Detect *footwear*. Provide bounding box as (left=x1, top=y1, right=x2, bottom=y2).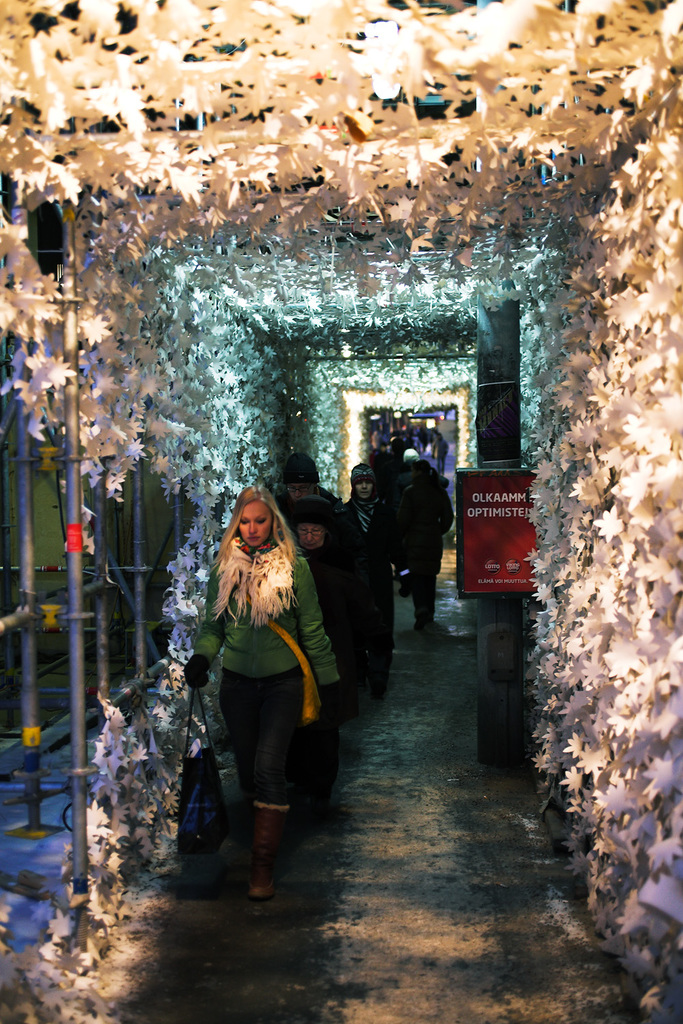
(left=251, top=827, right=275, bottom=914).
